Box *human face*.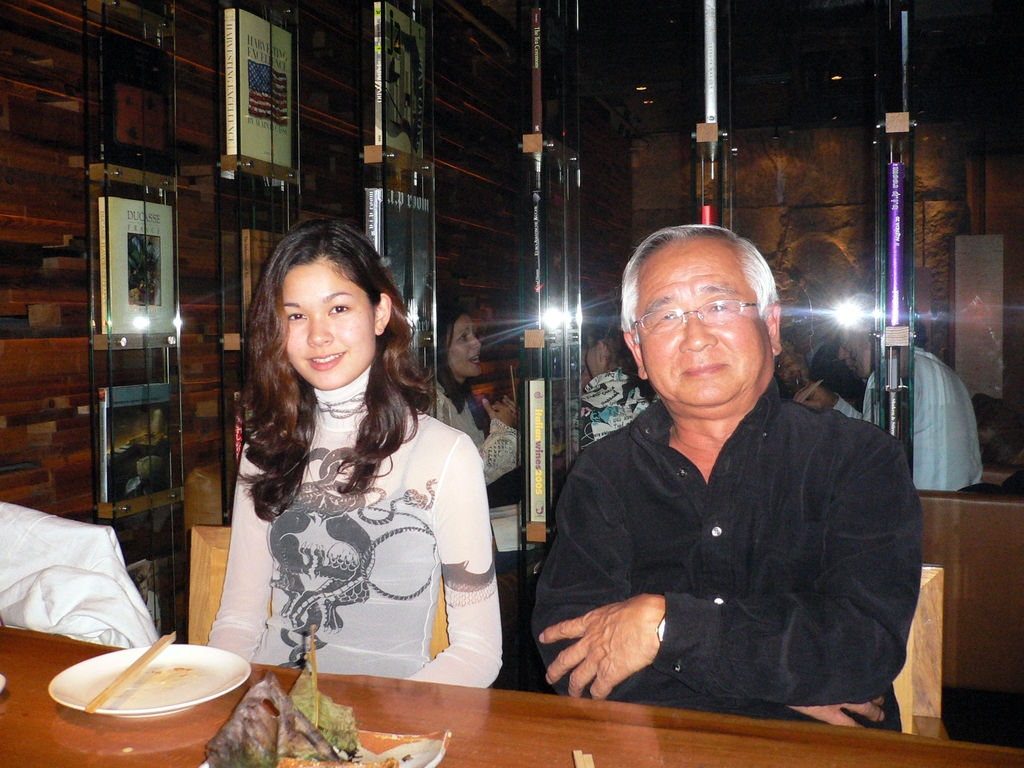
l=840, t=323, r=872, b=378.
